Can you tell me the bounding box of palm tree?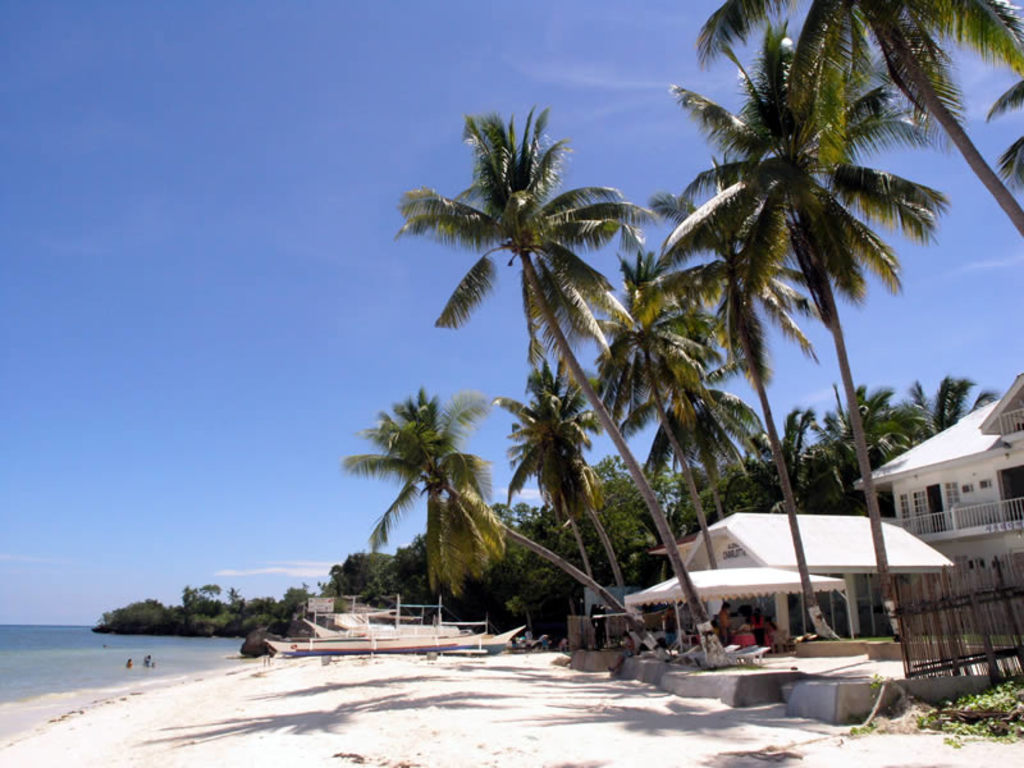
[left=709, top=0, right=1023, bottom=232].
